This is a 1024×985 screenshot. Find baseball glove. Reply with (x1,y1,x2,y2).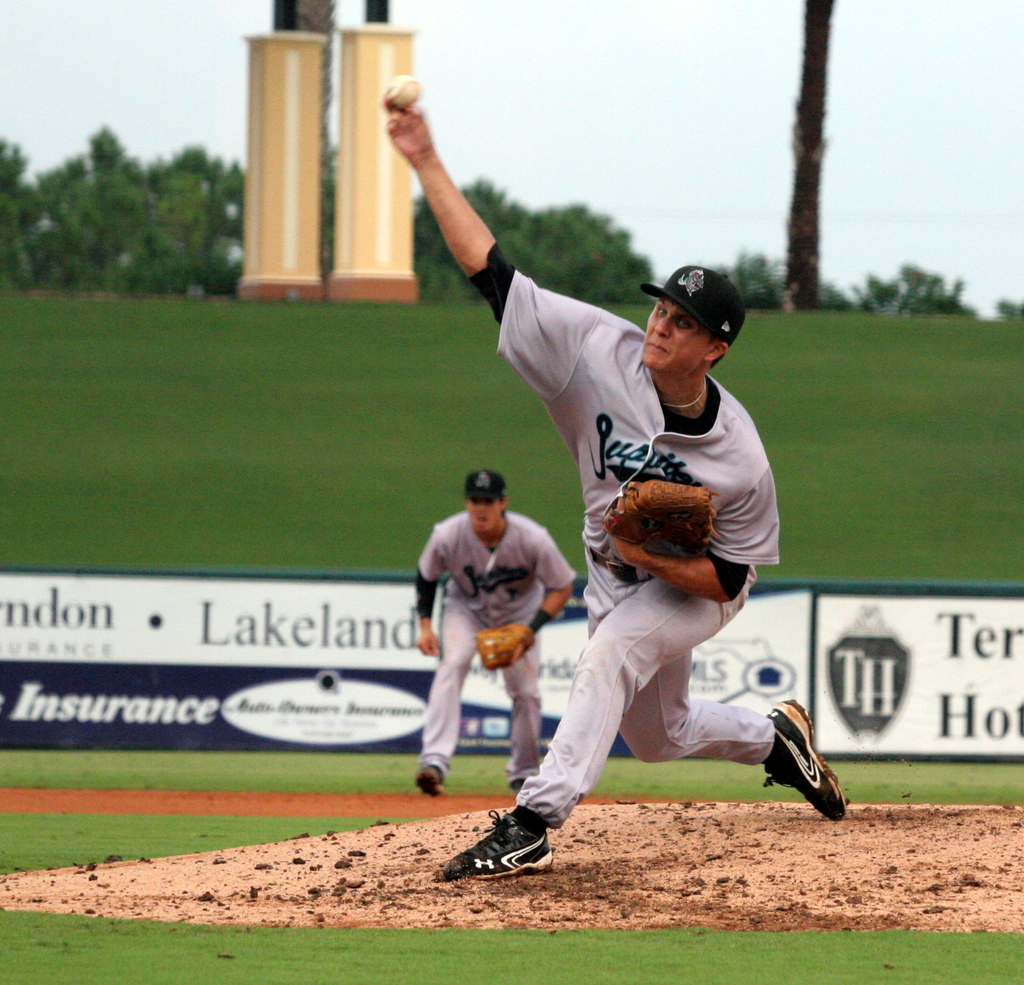
(467,619,537,676).
